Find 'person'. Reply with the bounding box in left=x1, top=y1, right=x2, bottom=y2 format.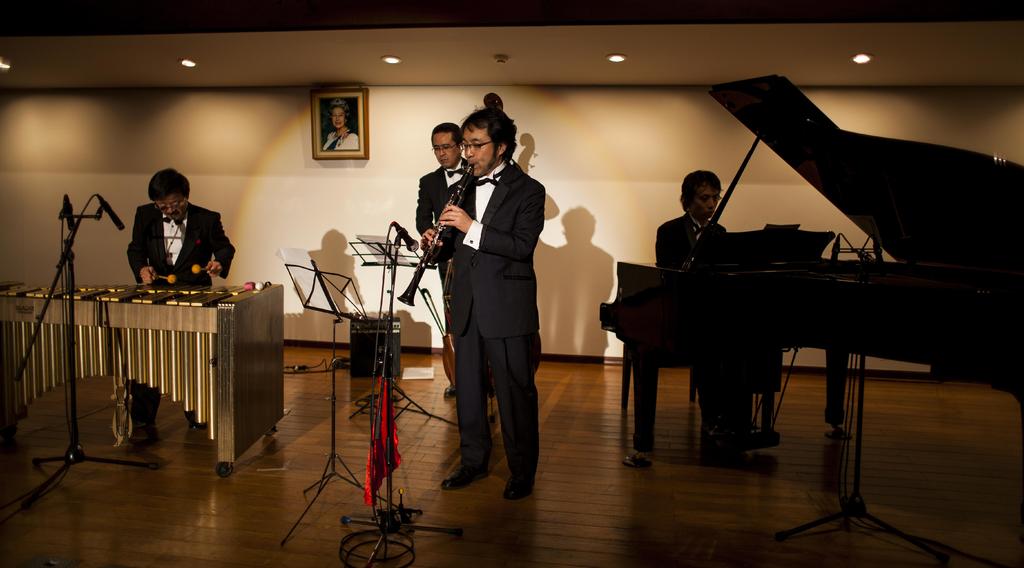
left=411, top=120, right=499, bottom=401.
